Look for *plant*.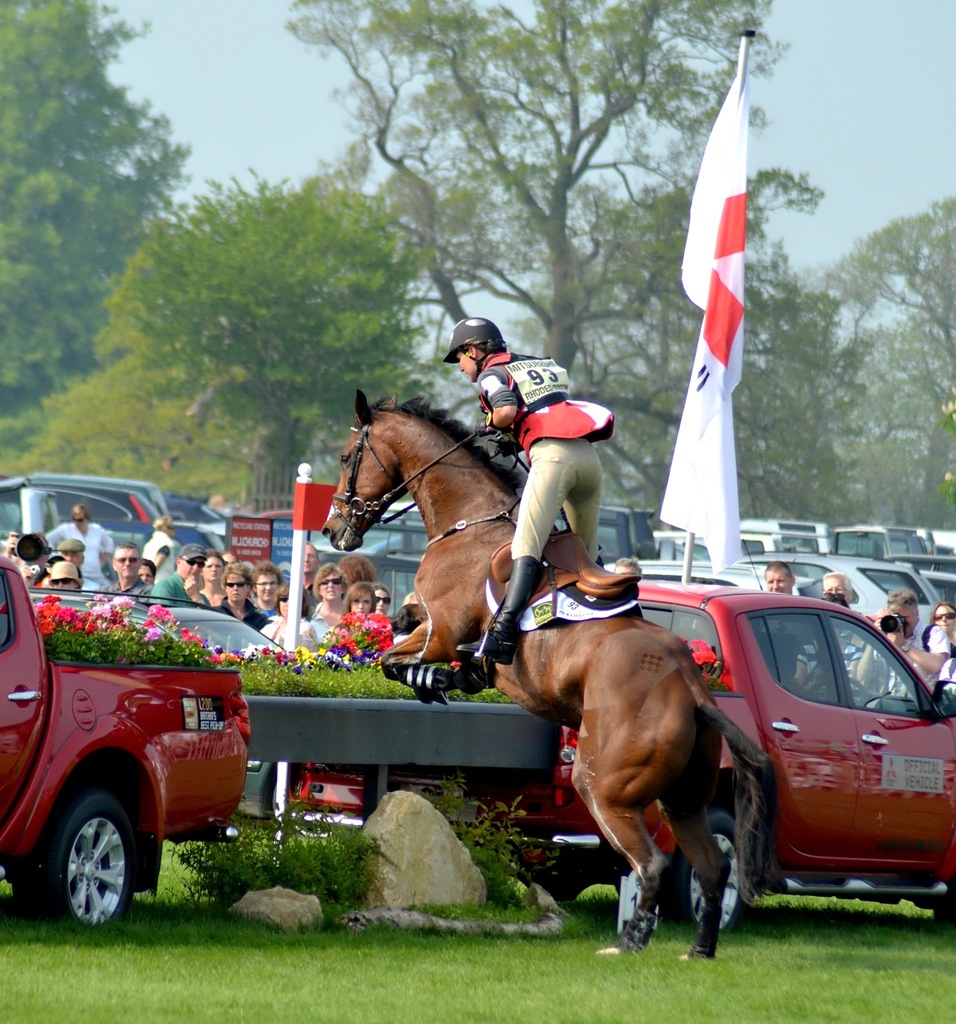
Found: [x1=192, y1=806, x2=332, y2=939].
